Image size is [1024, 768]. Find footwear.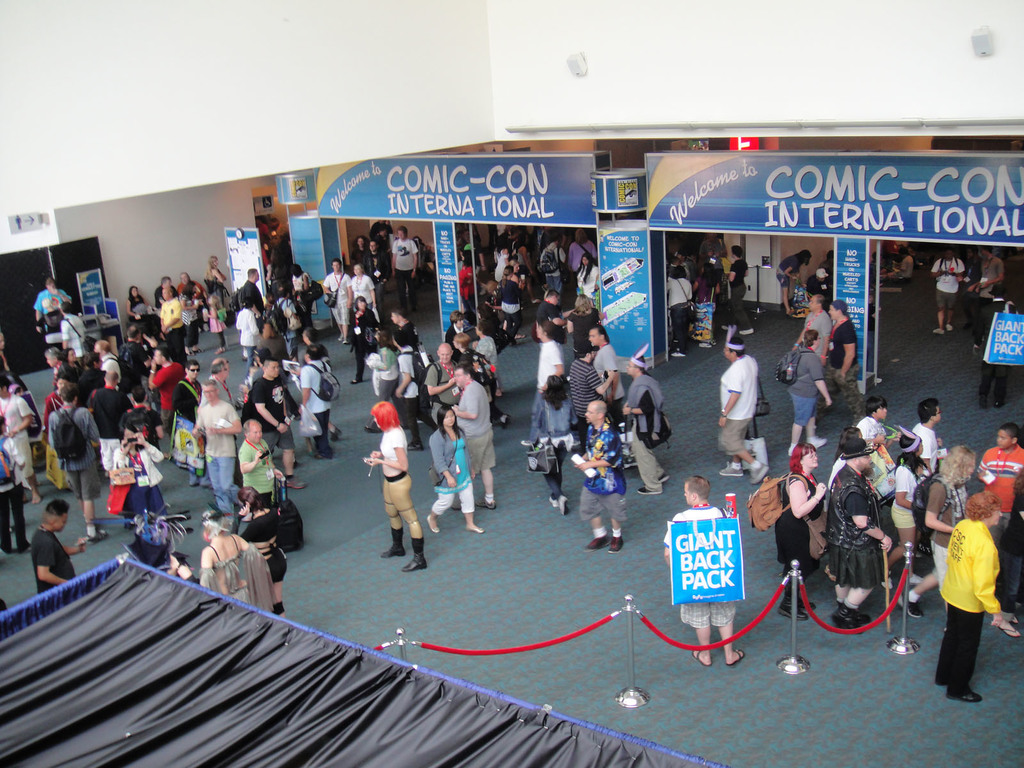
584/535/607/549.
